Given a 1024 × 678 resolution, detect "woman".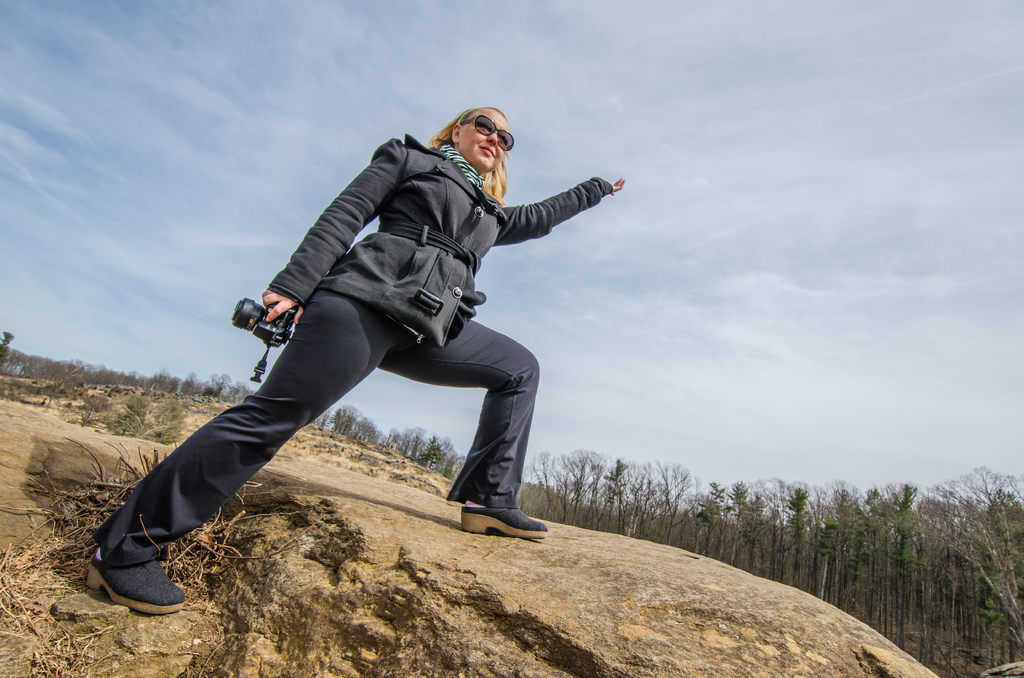
136 117 632 624.
